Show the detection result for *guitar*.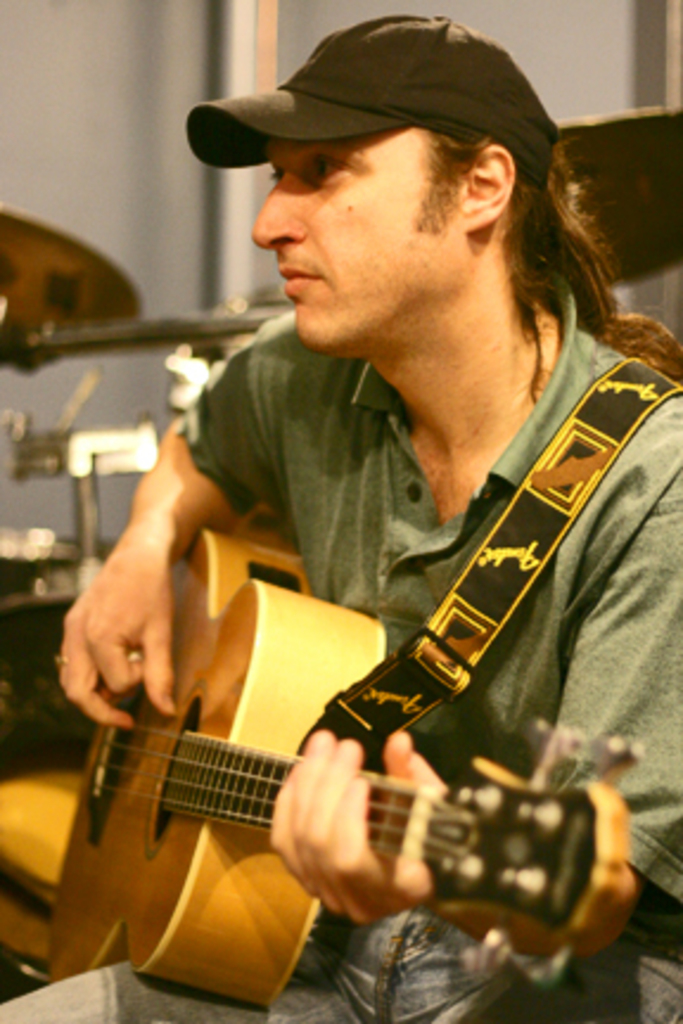
BBox(5, 472, 662, 974).
